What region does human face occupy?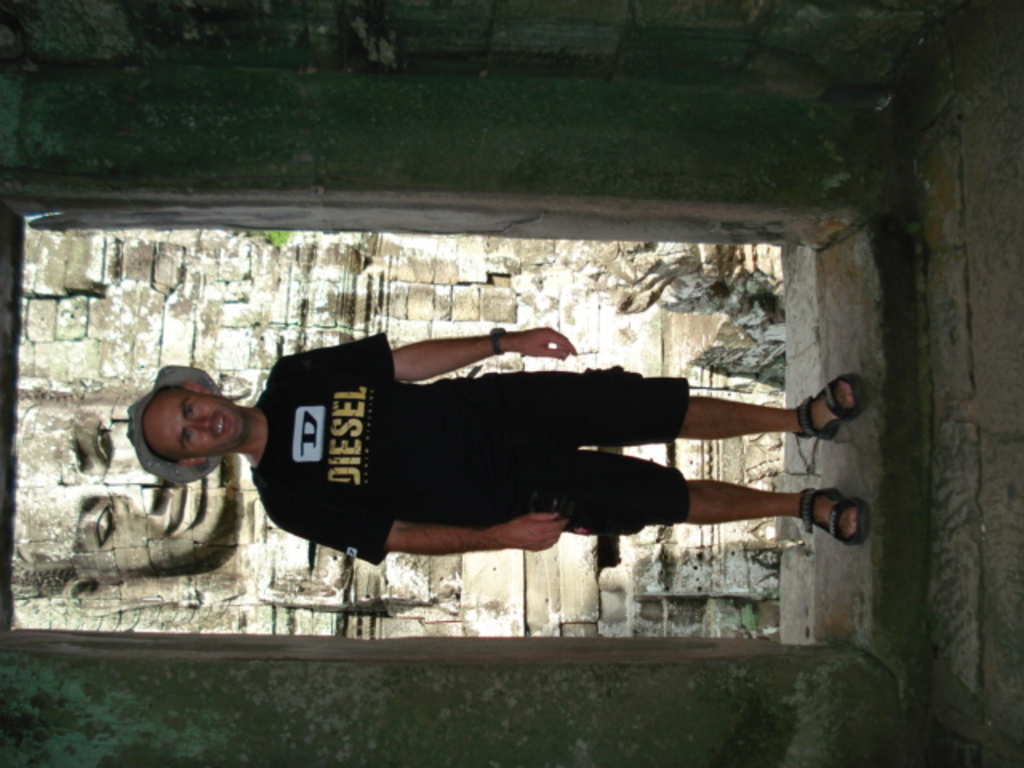
locate(141, 386, 245, 461).
